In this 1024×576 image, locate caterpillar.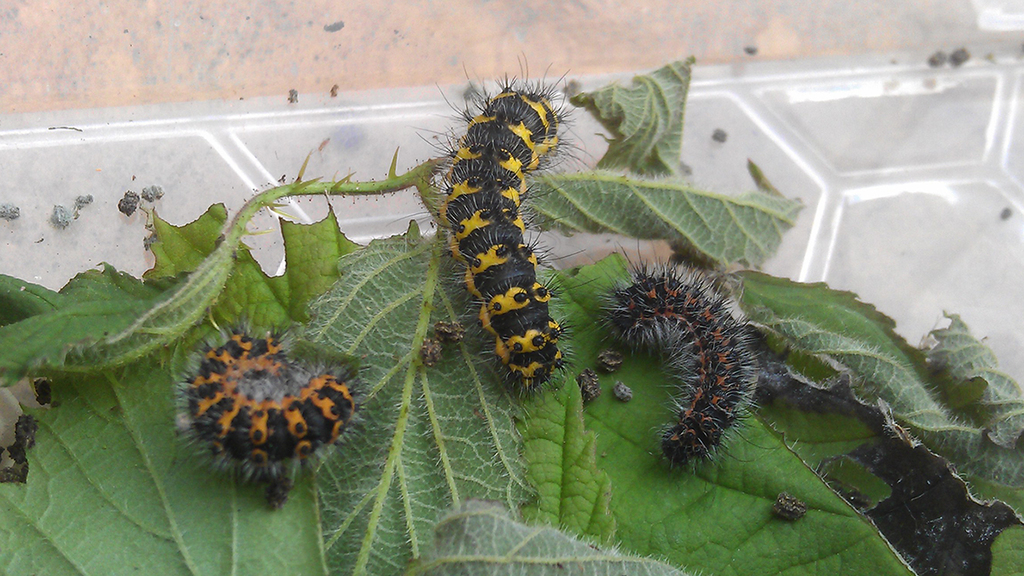
Bounding box: (x1=414, y1=49, x2=599, y2=400).
